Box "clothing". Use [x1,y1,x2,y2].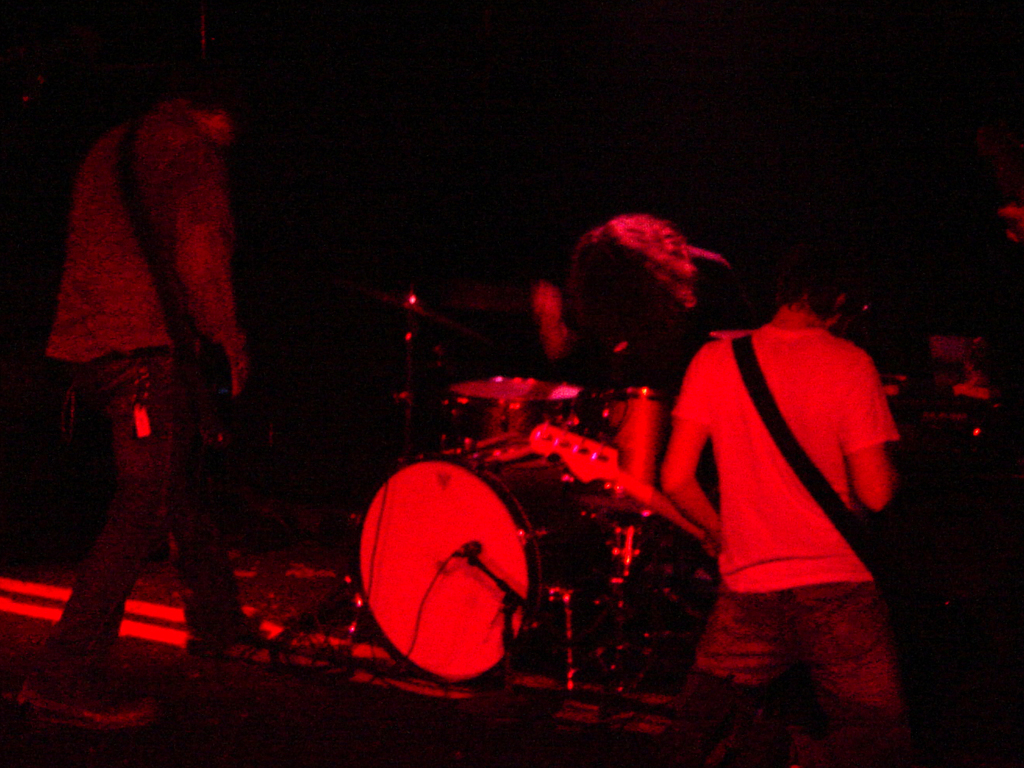
[671,327,914,767].
